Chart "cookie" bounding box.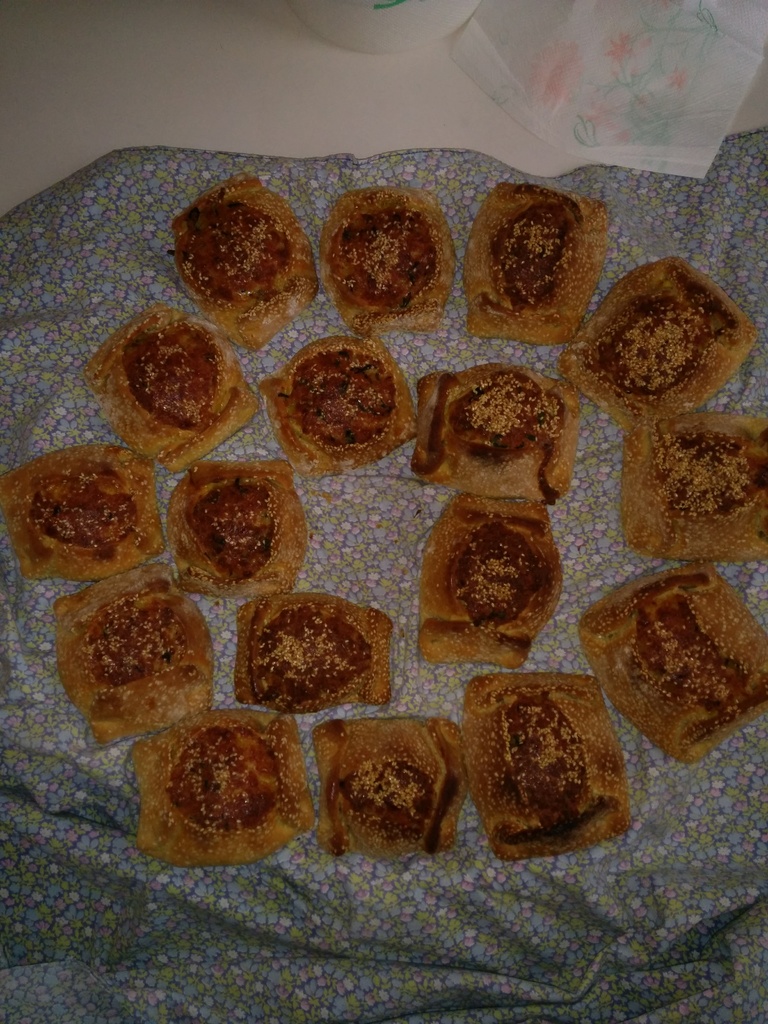
Charted: locate(573, 564, 767, 769).
